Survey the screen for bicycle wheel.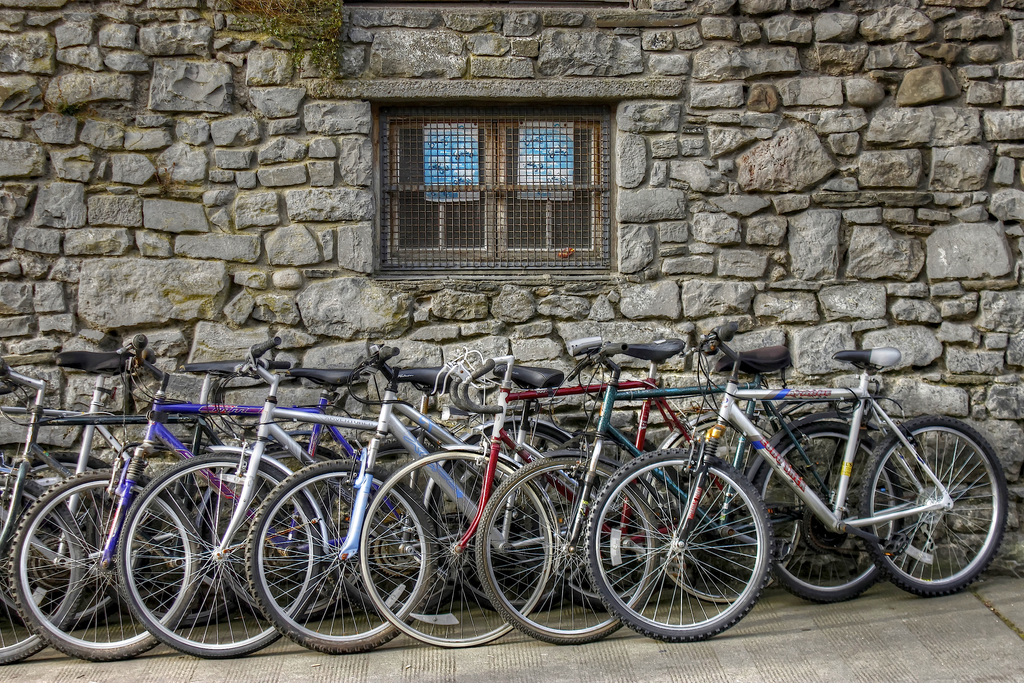
Survey found: 750 420 901 603.
